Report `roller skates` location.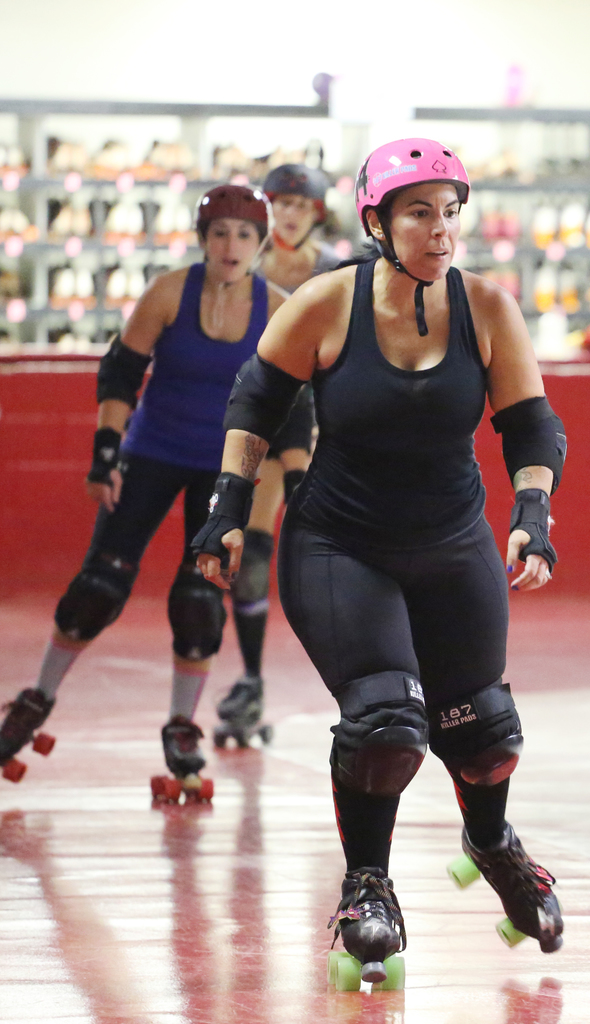
Report: {"left": 213, "top": 675, "right": 274, "bottom": 750}.
